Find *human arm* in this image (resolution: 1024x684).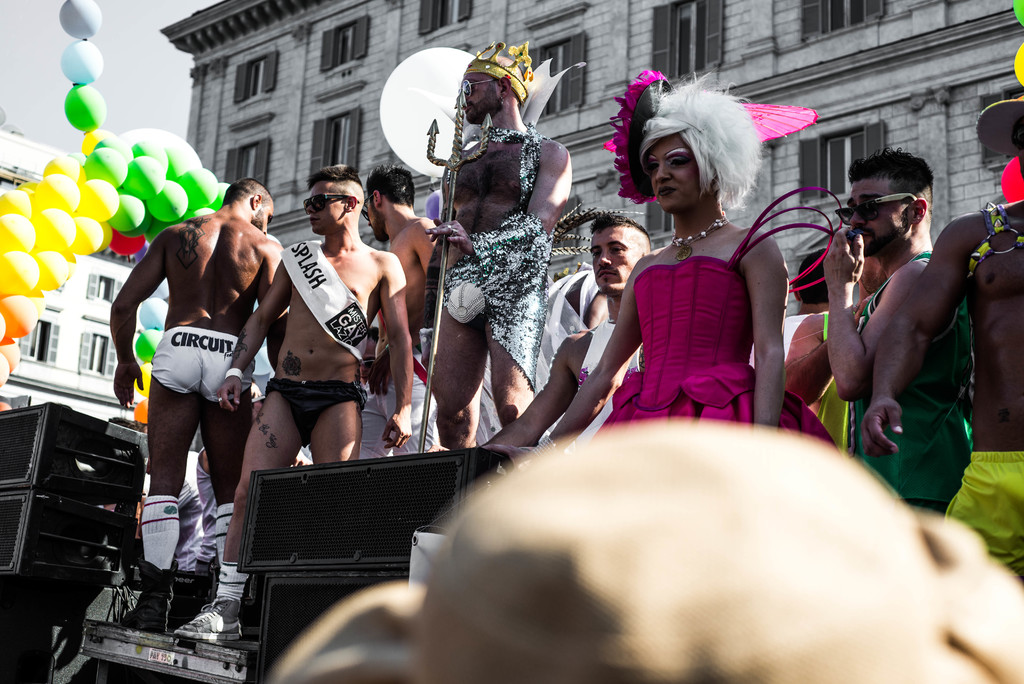
491/255/644/459.
